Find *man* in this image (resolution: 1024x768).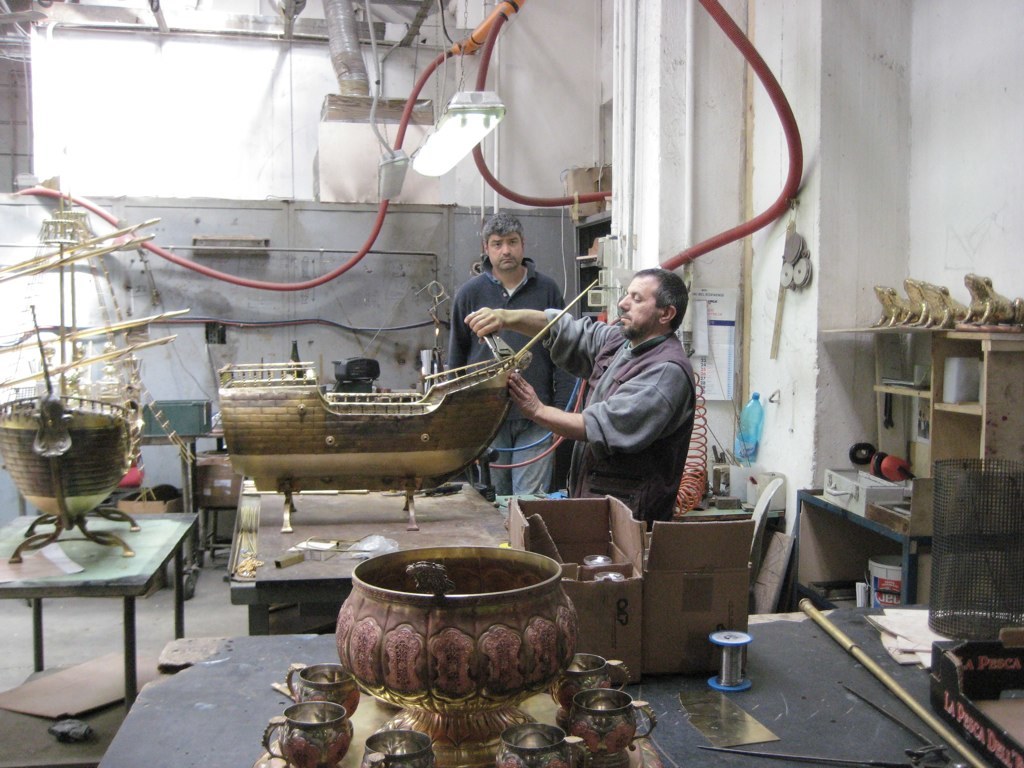
x1=459, y1=262, x2=706, y2=528.
